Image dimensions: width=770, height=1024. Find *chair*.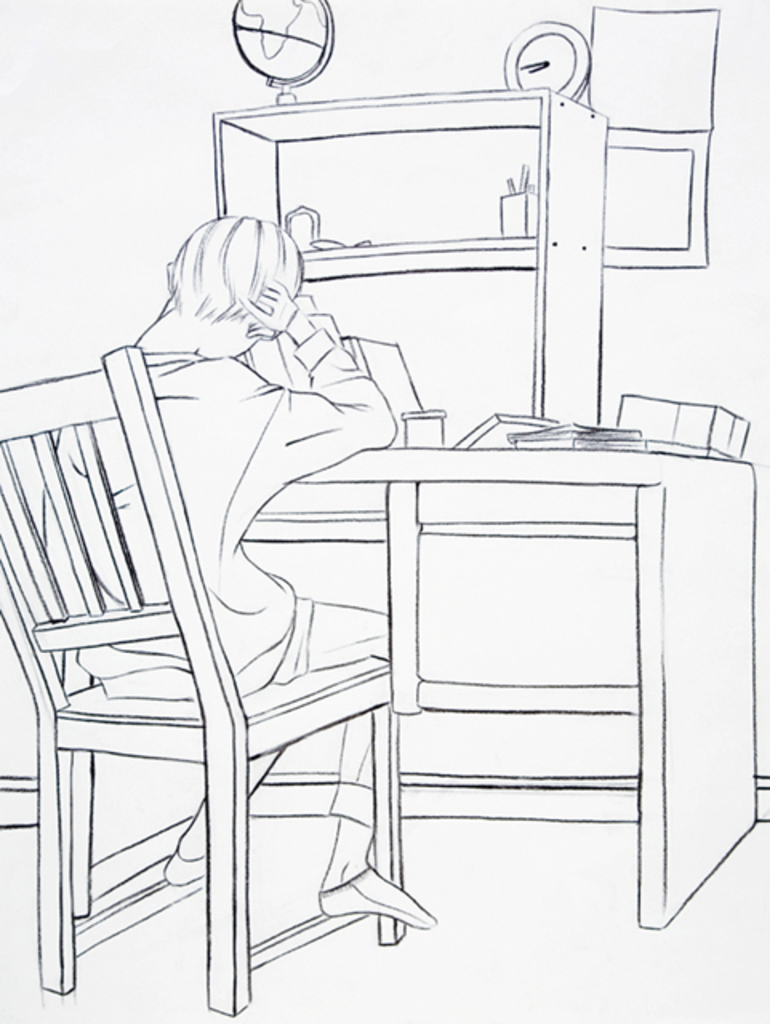
{"left": 0, "top": 336, "right": 402, "bottom": 1018}.
